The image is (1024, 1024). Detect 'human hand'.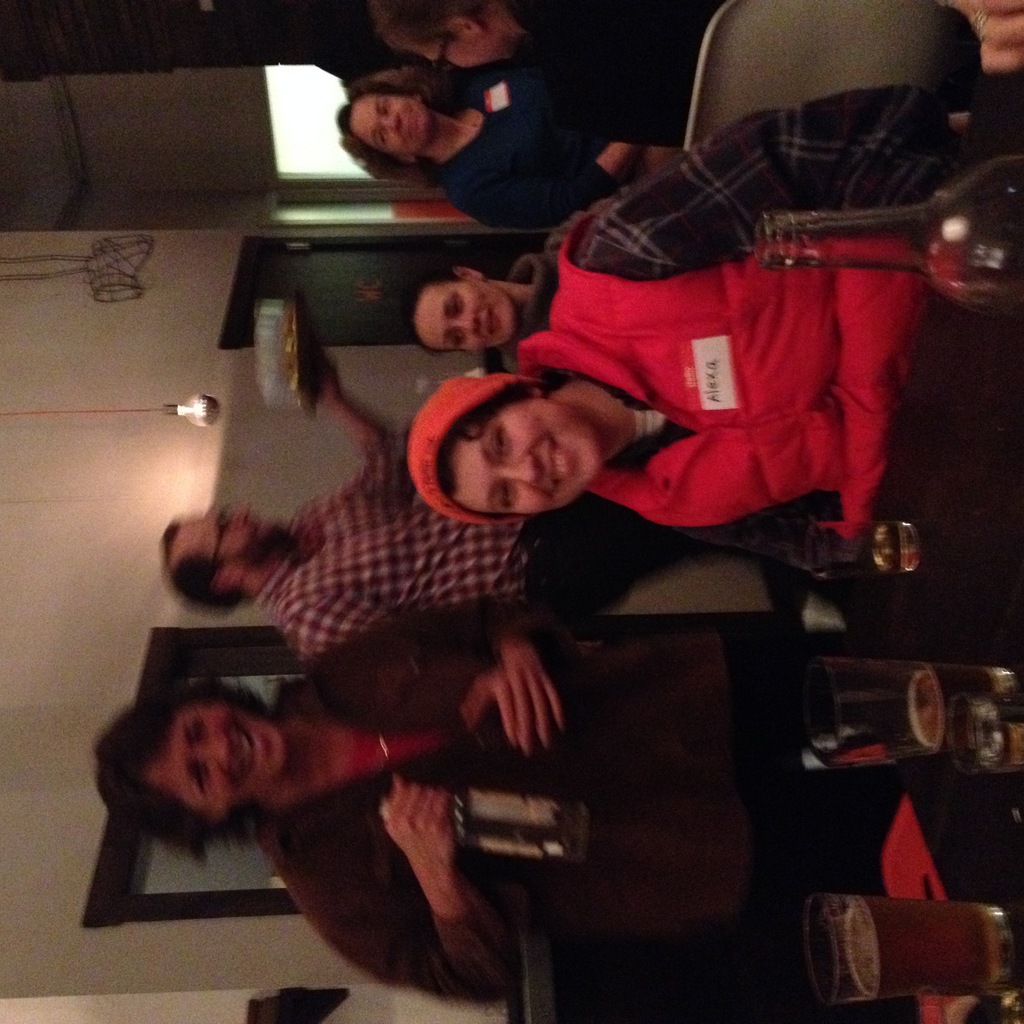
Detection: [x1=381, y1=776, x2=455, y2=867].
